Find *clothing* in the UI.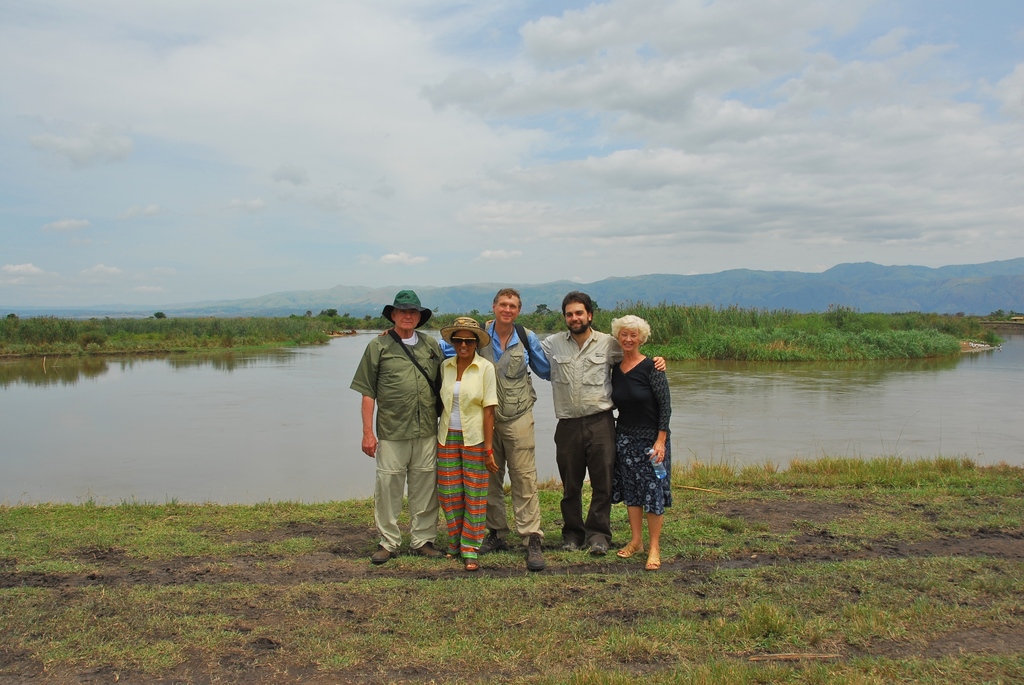
UI element at box=[351, 331, 447, 554].
